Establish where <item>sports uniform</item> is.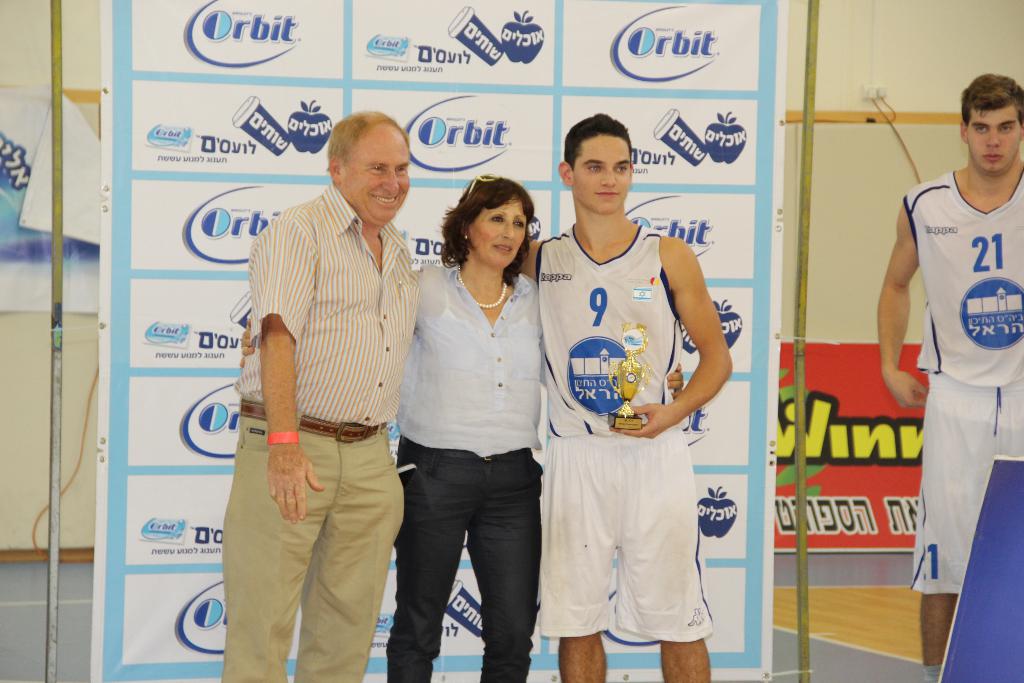
Established at x1=905, y1=165, x2=1023, y2=682.
